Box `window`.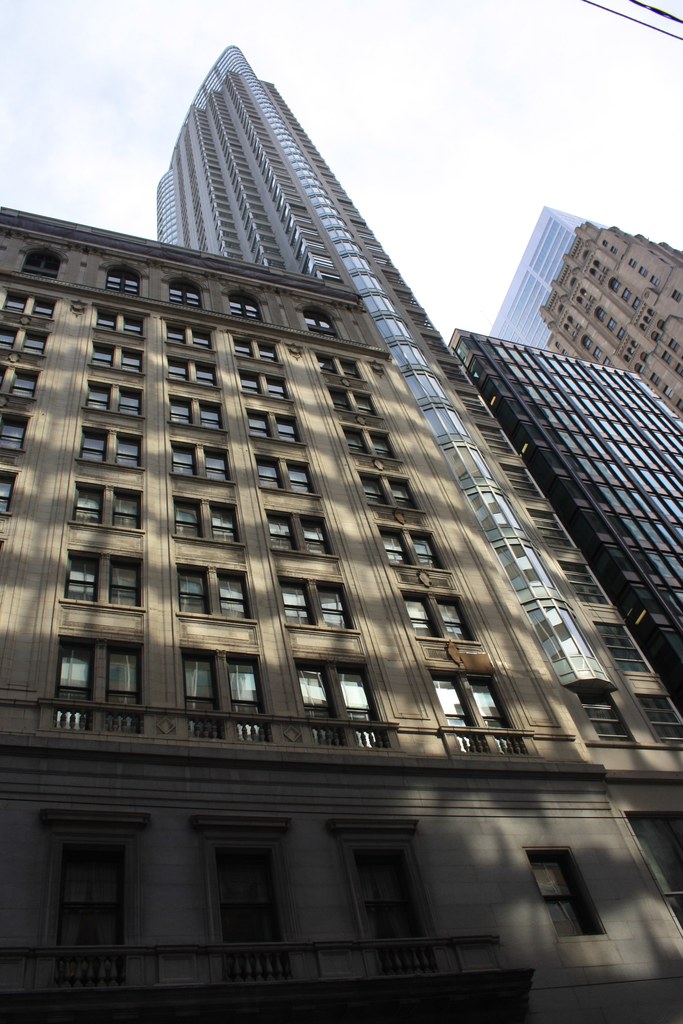
bbox=(190, 641, 265, 748).
